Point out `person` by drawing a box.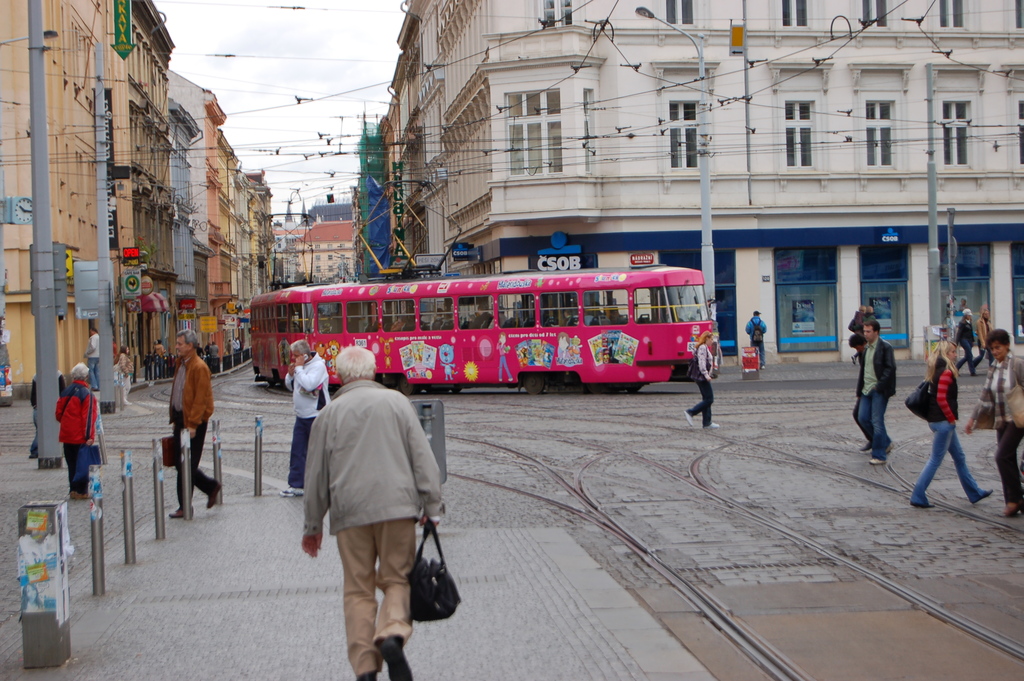
rect(951, 304, 981, 348).
